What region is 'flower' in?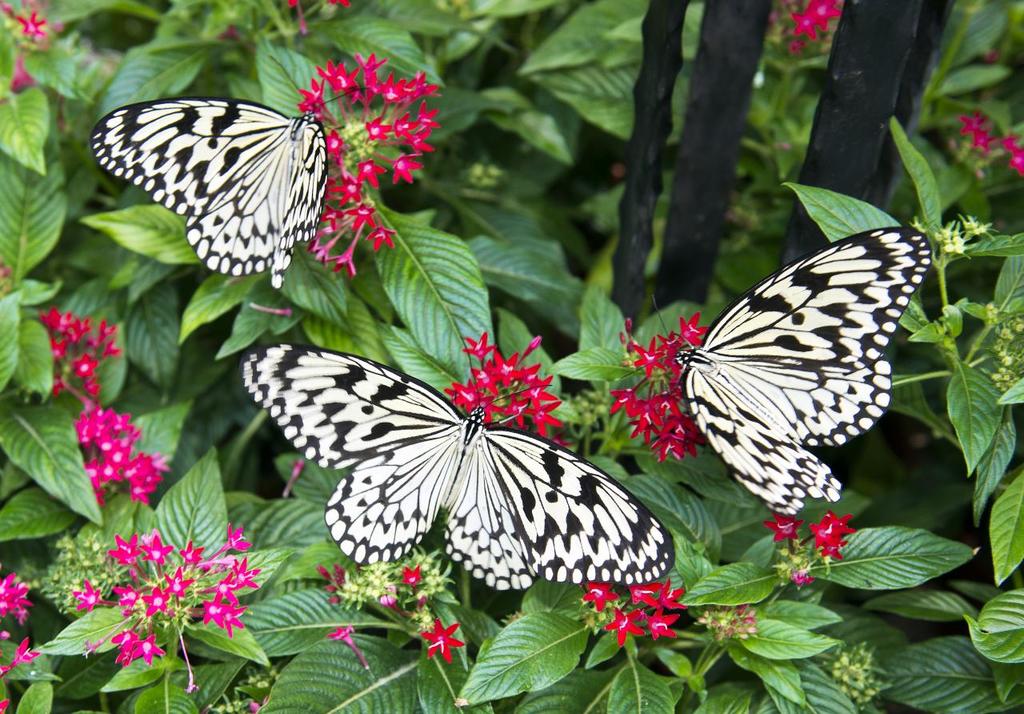
[left=786, top=0, right=846, bottom=51].
